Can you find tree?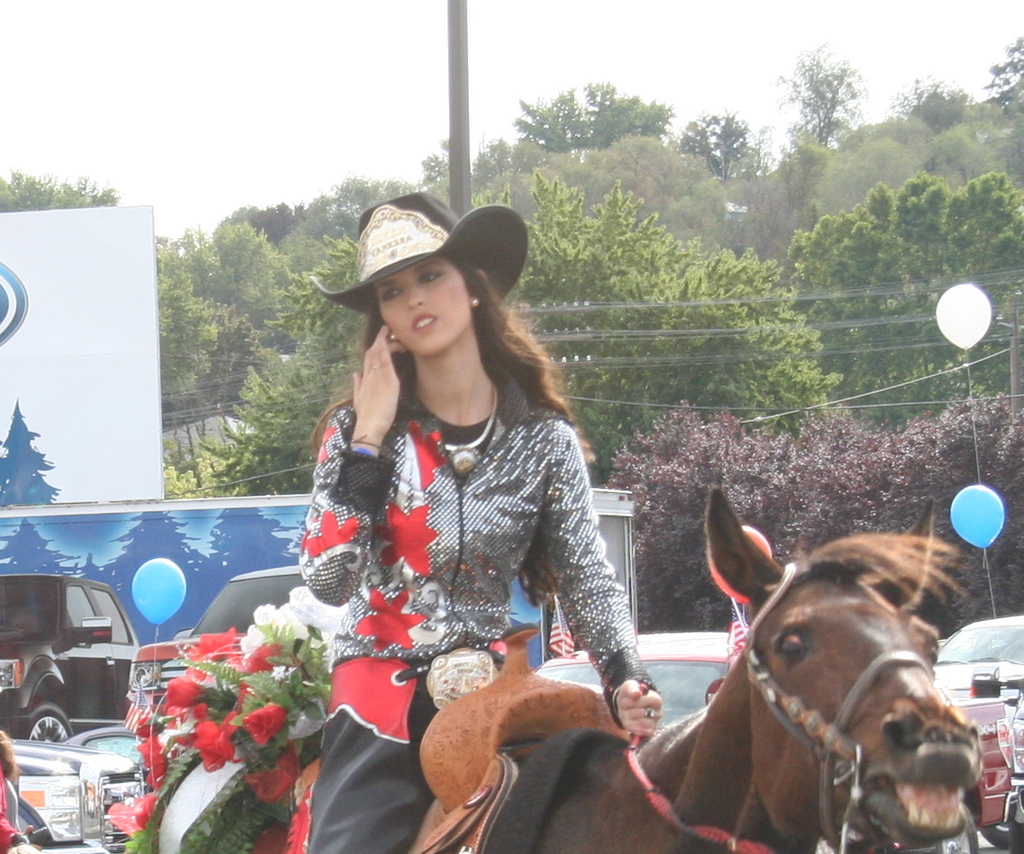
Yes, bounding box: 150:238:251:432.
